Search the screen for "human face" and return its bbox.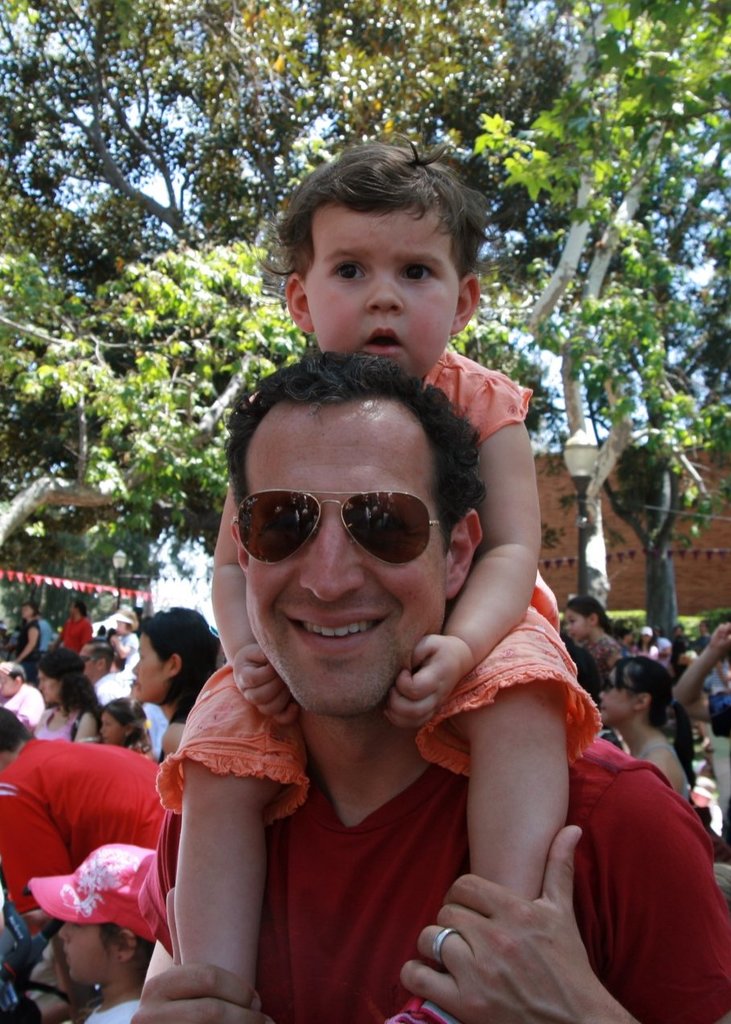
Found: 35 670 60 701.
